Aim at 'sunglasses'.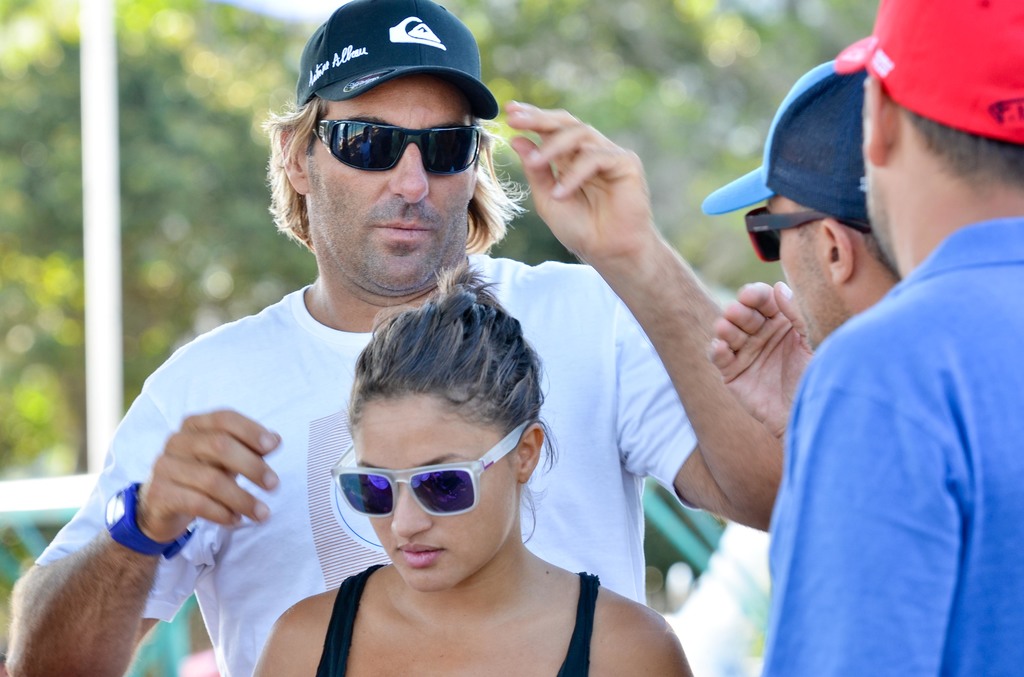
Aimed at detection(310, 120, 481, 175).
